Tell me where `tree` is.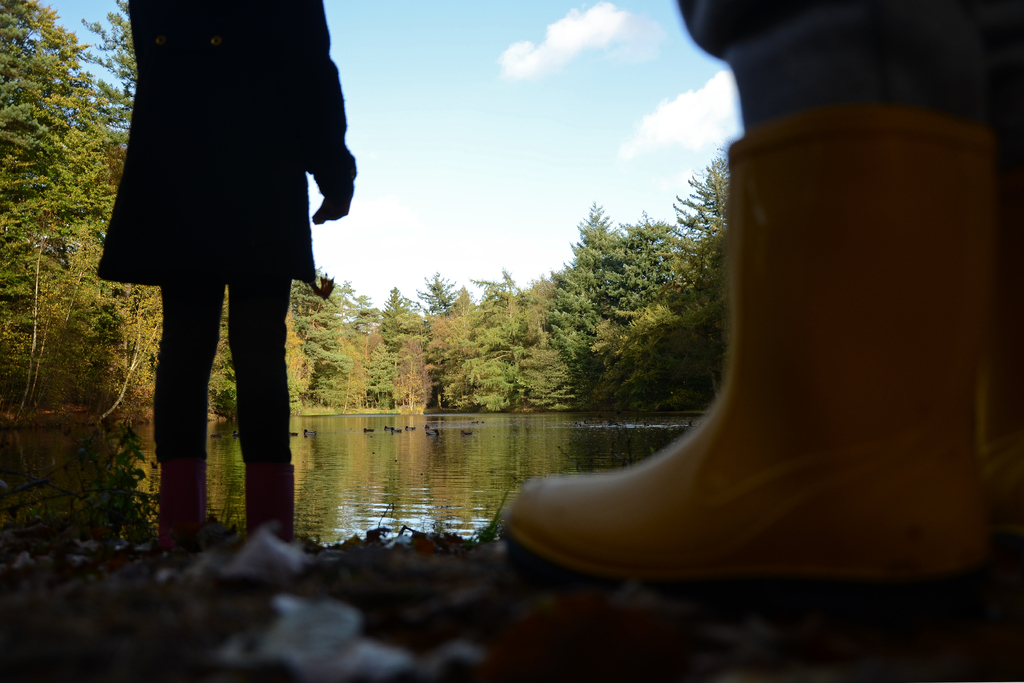
`tree` is at l=287, t=136, r=720, b=409.
